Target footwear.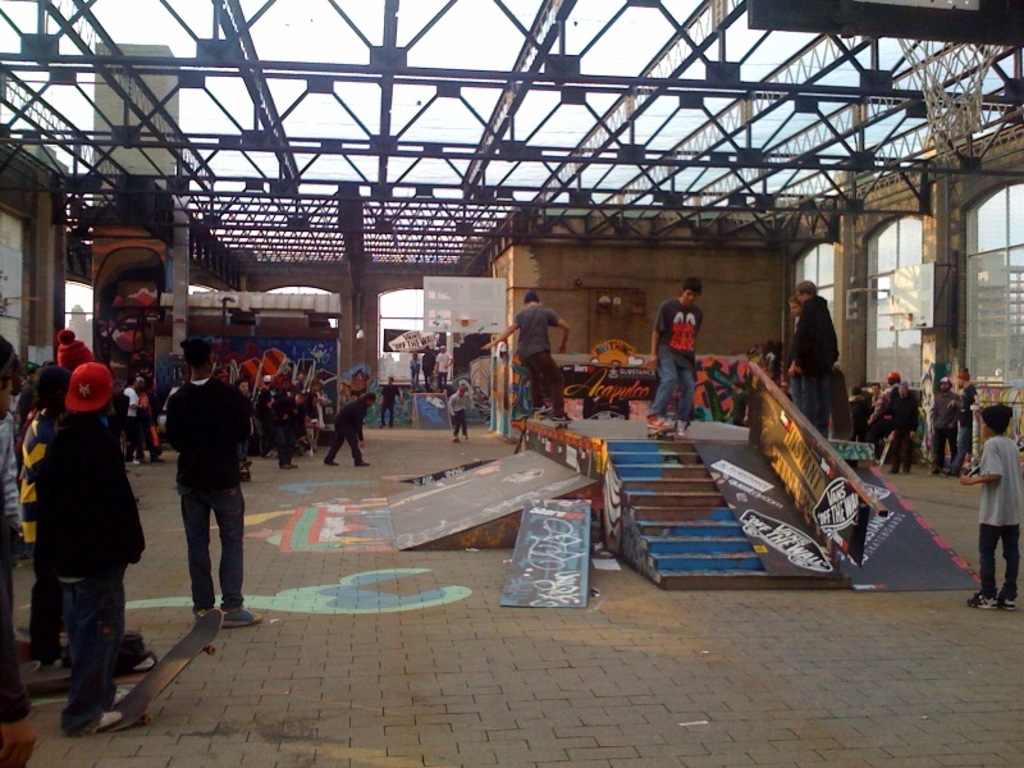
Target region: [left=969, top=595, right=992, bottom=608].
